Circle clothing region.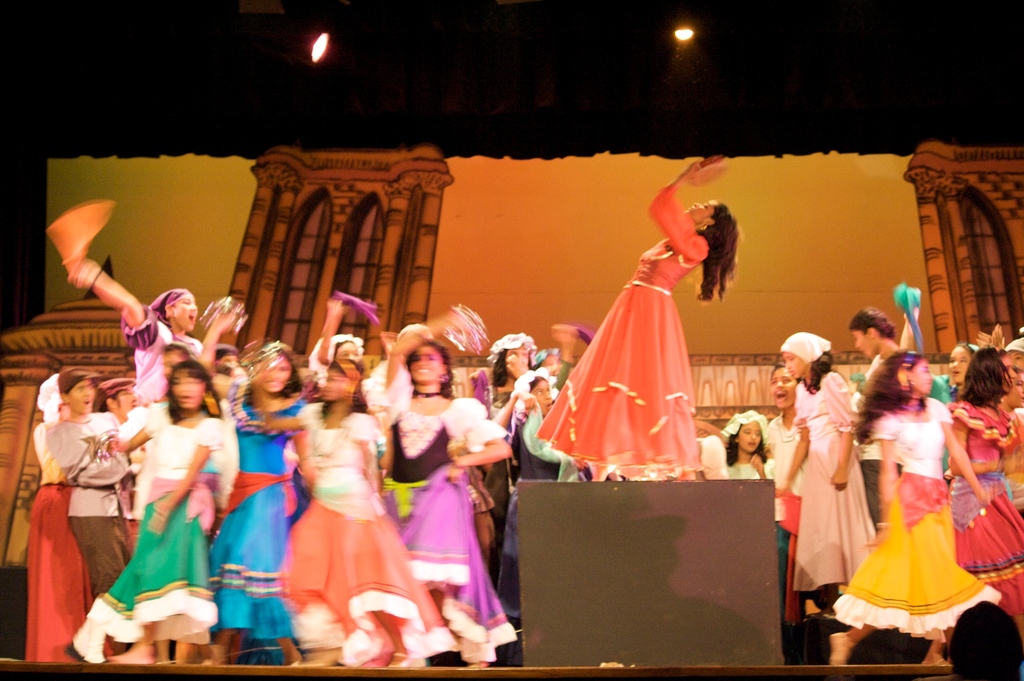
Region: 120,304,199,424.
